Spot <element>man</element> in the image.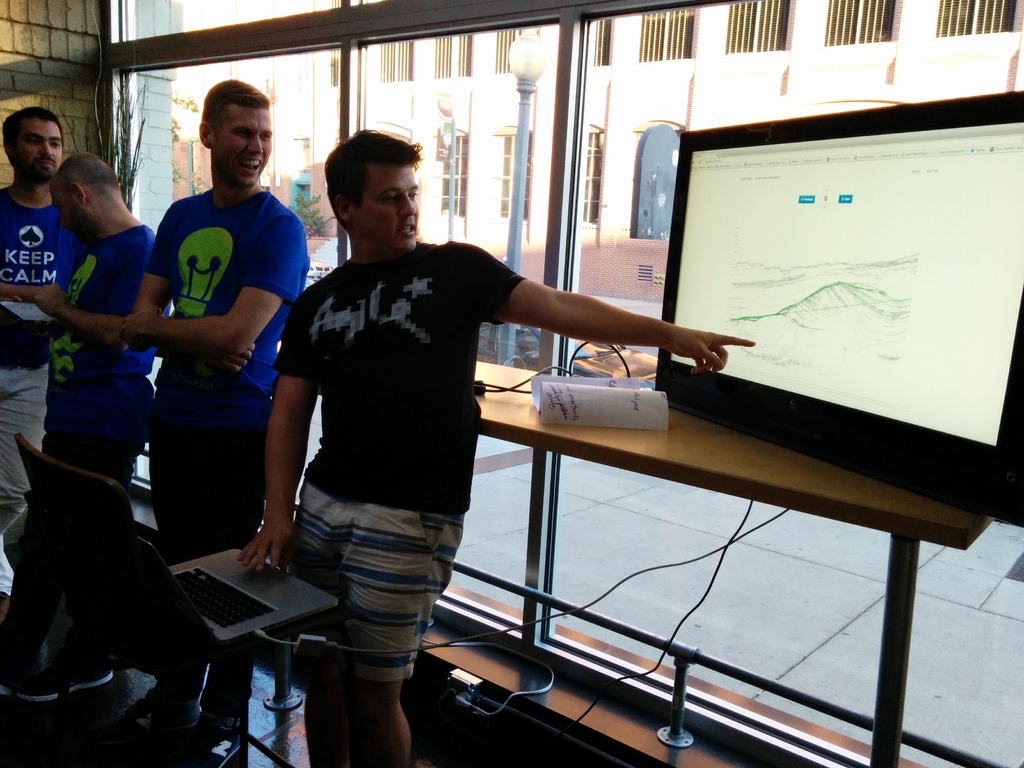
<element>man</element> found at [0,150,172,700].
